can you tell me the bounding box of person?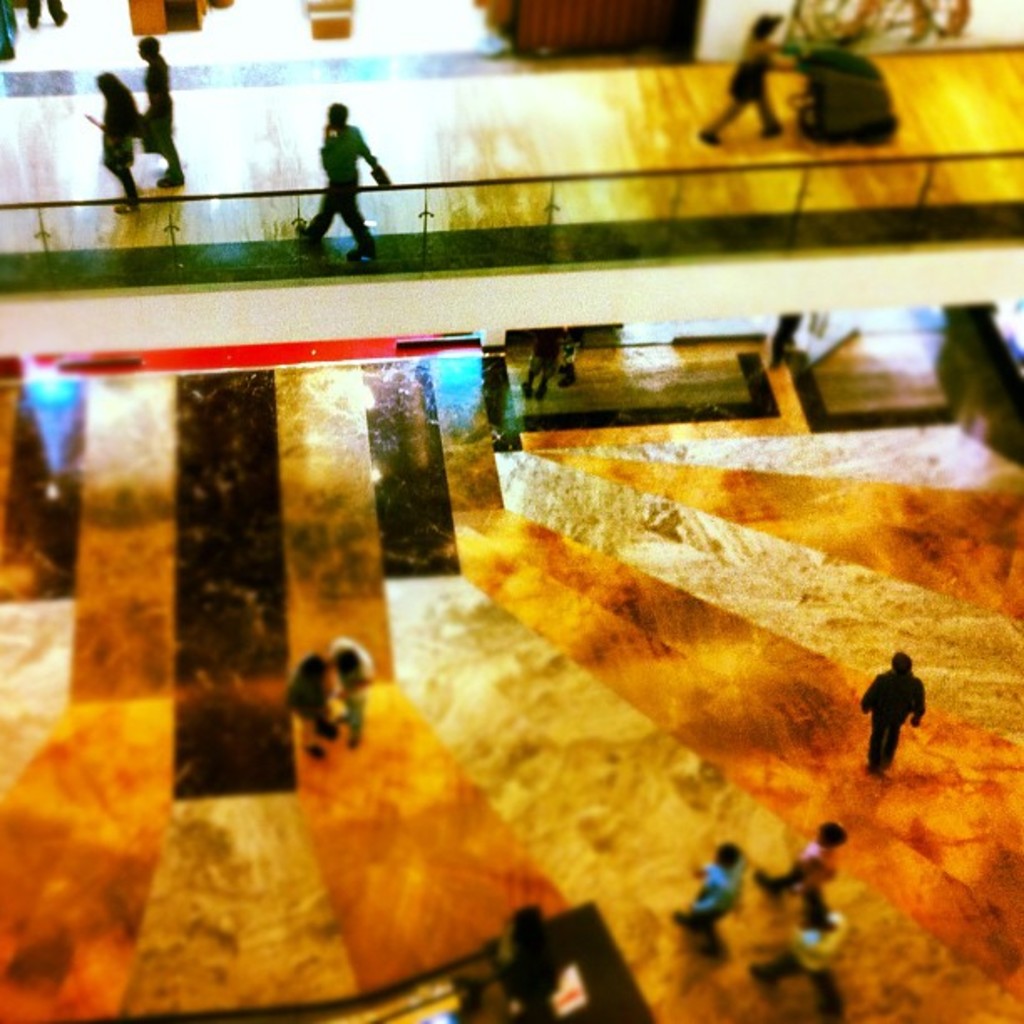
bbox=(748, 900, 847, 1022).
